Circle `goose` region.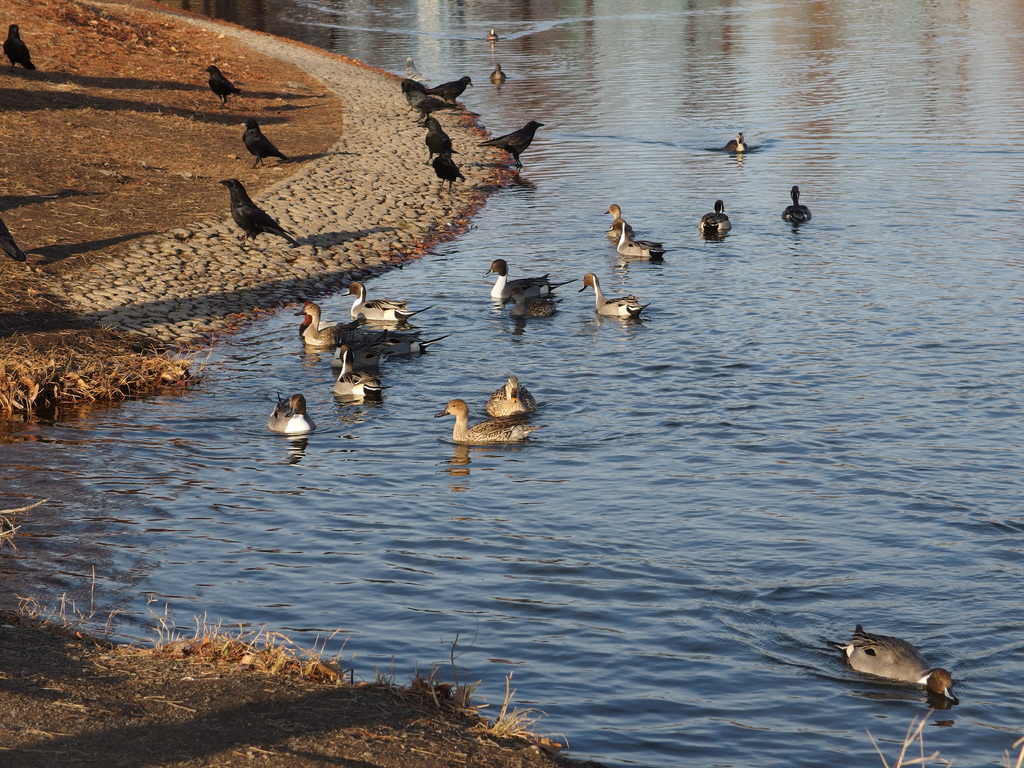
Region: BBox(268, 390, 314, 430).
